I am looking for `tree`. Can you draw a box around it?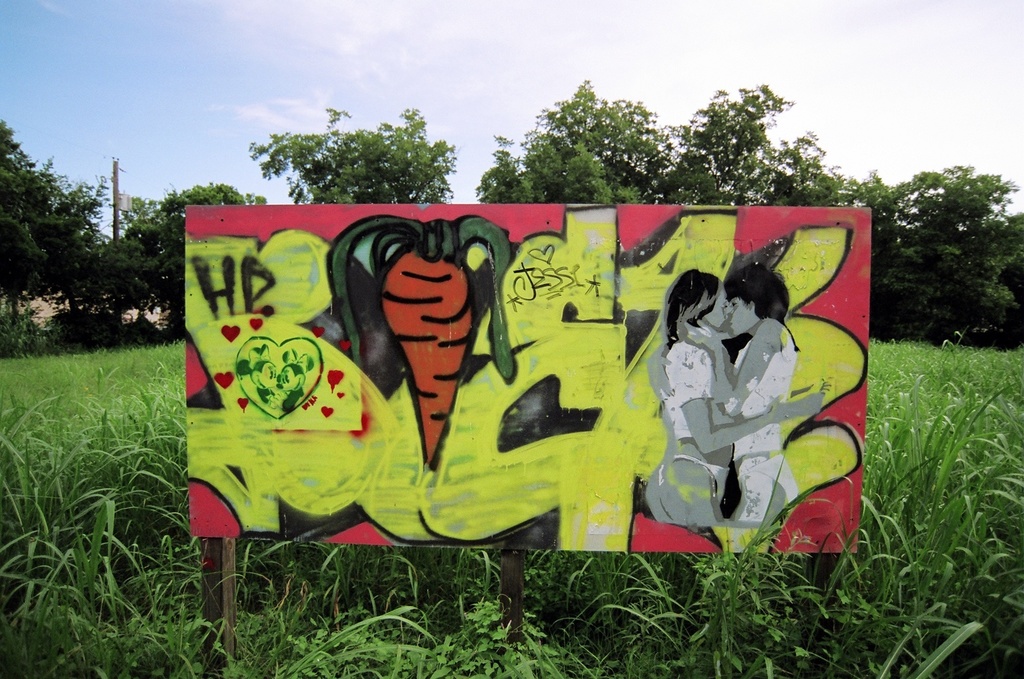
Sure, the bounding box is x1=80 y1=172 x2=271 y2=335.
